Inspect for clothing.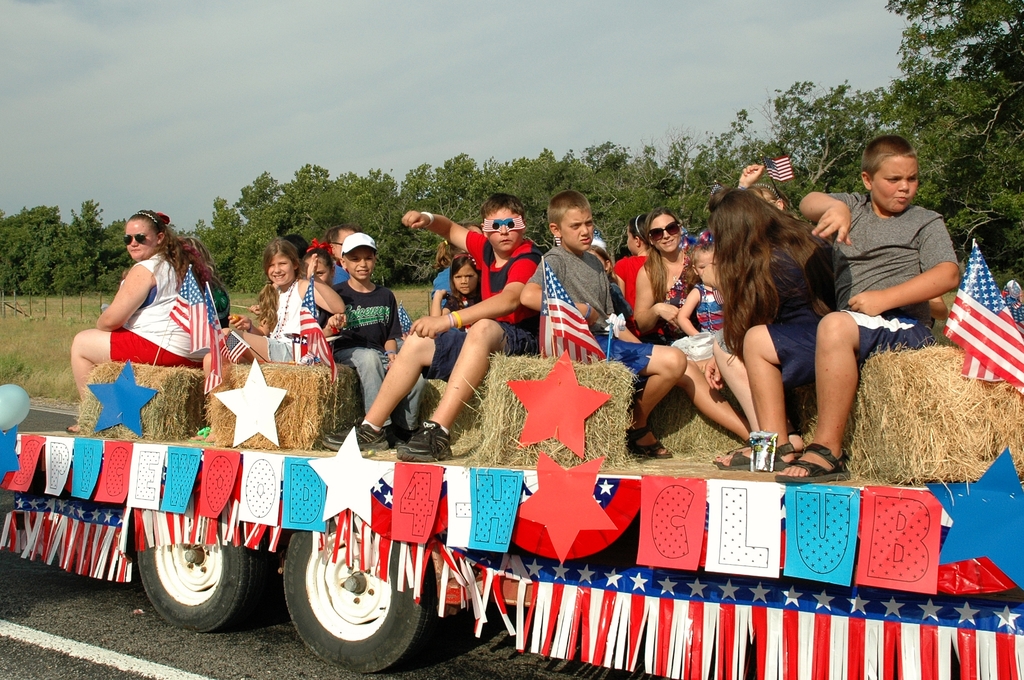
Inspection: <box>83,247,220,387</box>.
